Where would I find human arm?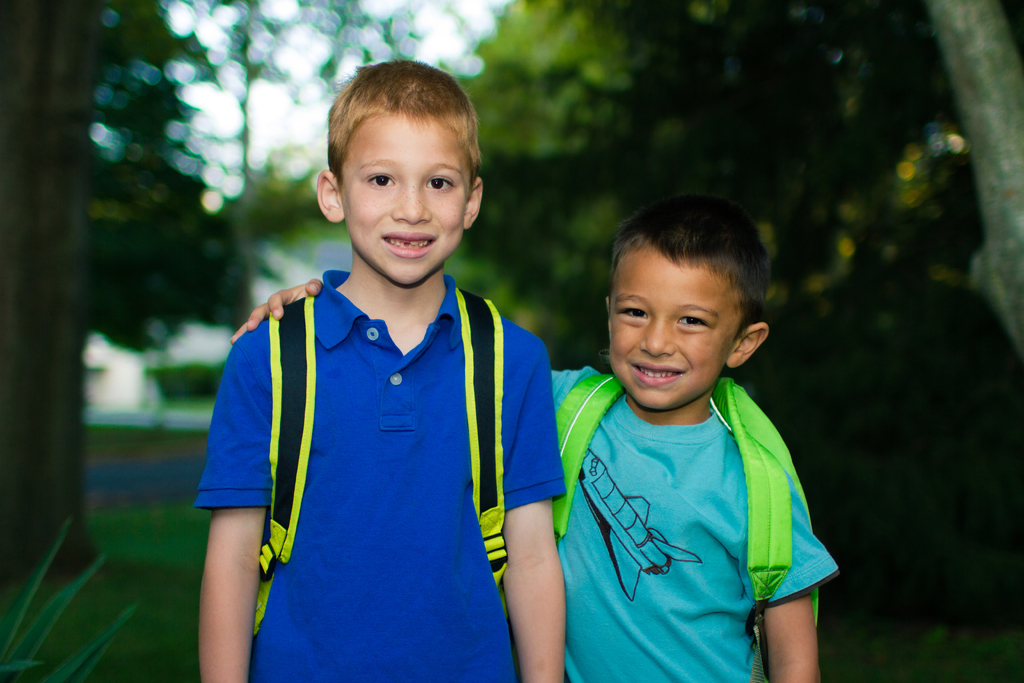
At (193,327,279,682).
